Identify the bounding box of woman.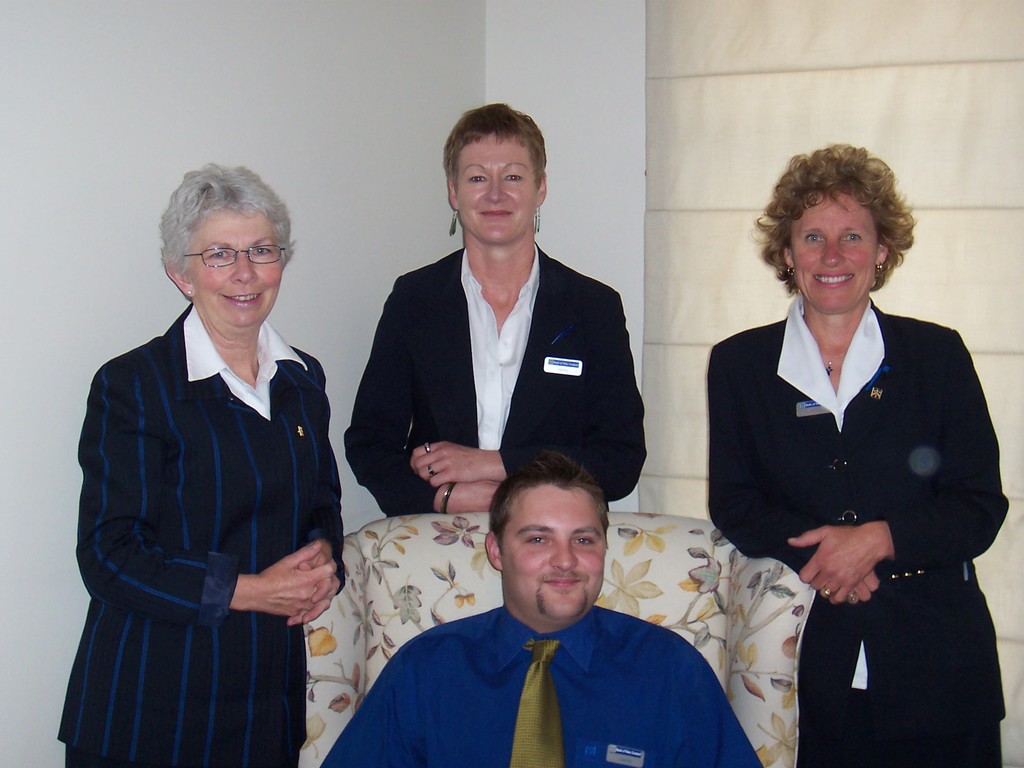
<bbox>52, 158, 349, 767</bbox>.
